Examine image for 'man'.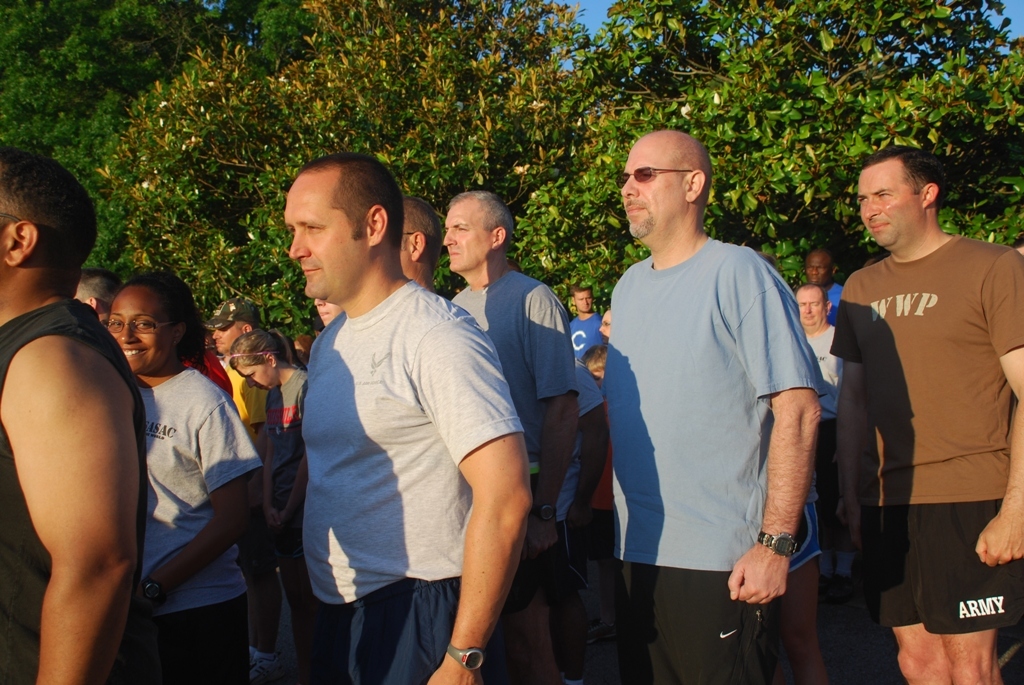
Examination result: pyautogui.locateOnScreen(0, 144, 139, 684).
